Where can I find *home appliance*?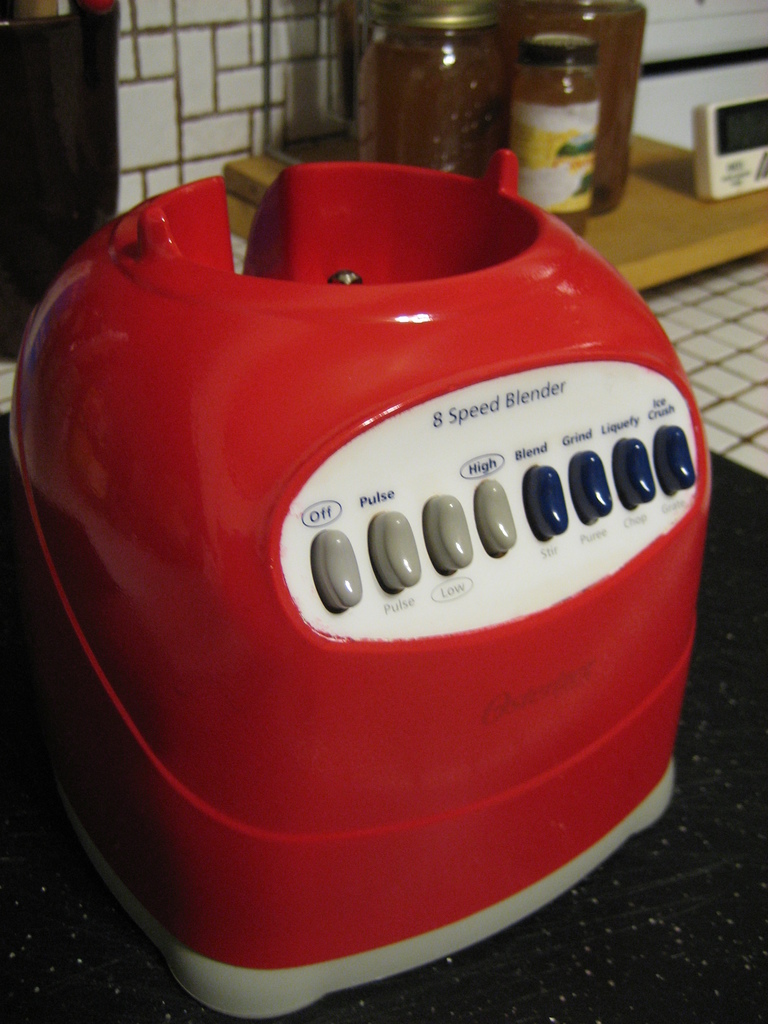
You can find it at x1=8, y1=143, x2=767, y2=986.
